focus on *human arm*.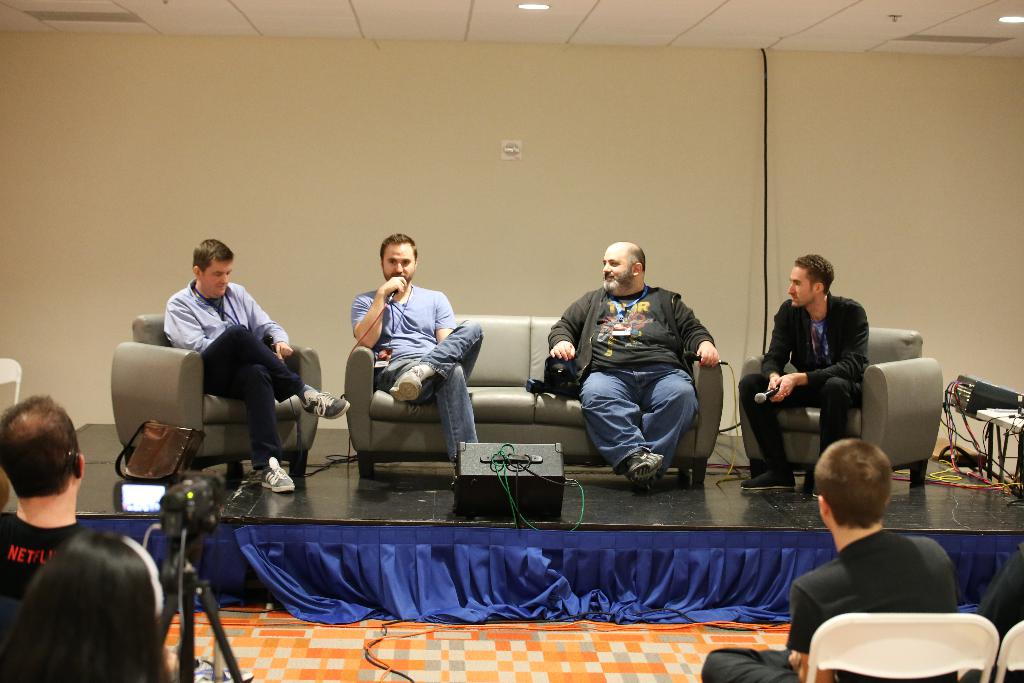
Focused at locate(540, 288, 591, 359).
